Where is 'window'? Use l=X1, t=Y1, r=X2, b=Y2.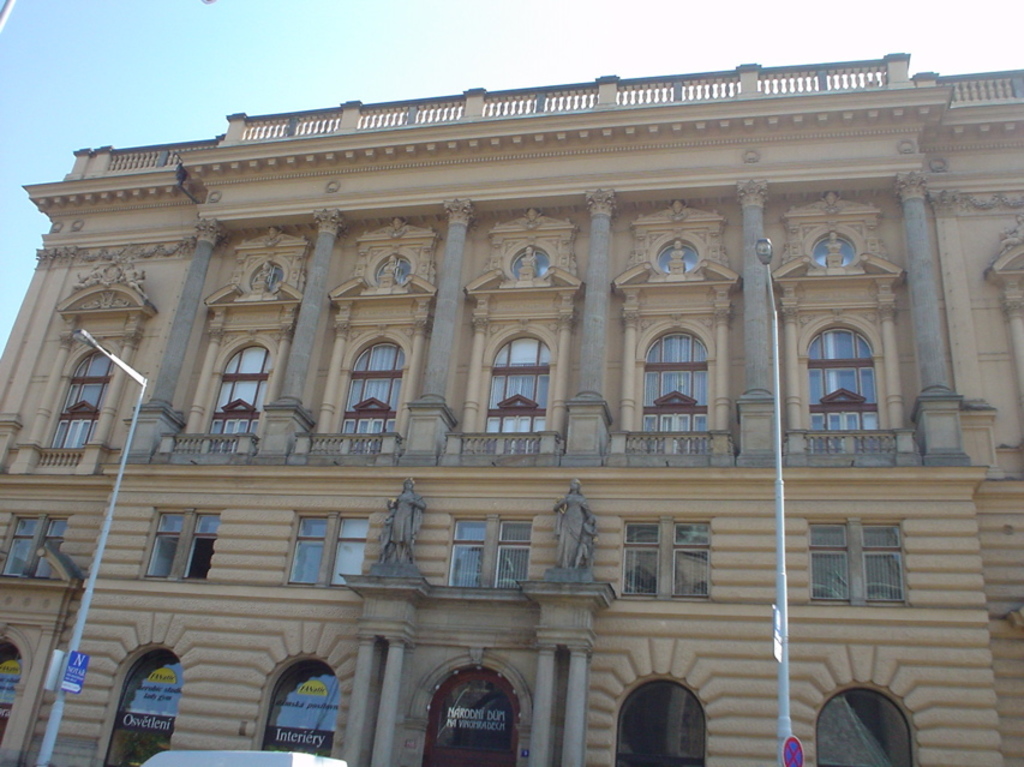
l=258, t=657, r=342, b=765.
